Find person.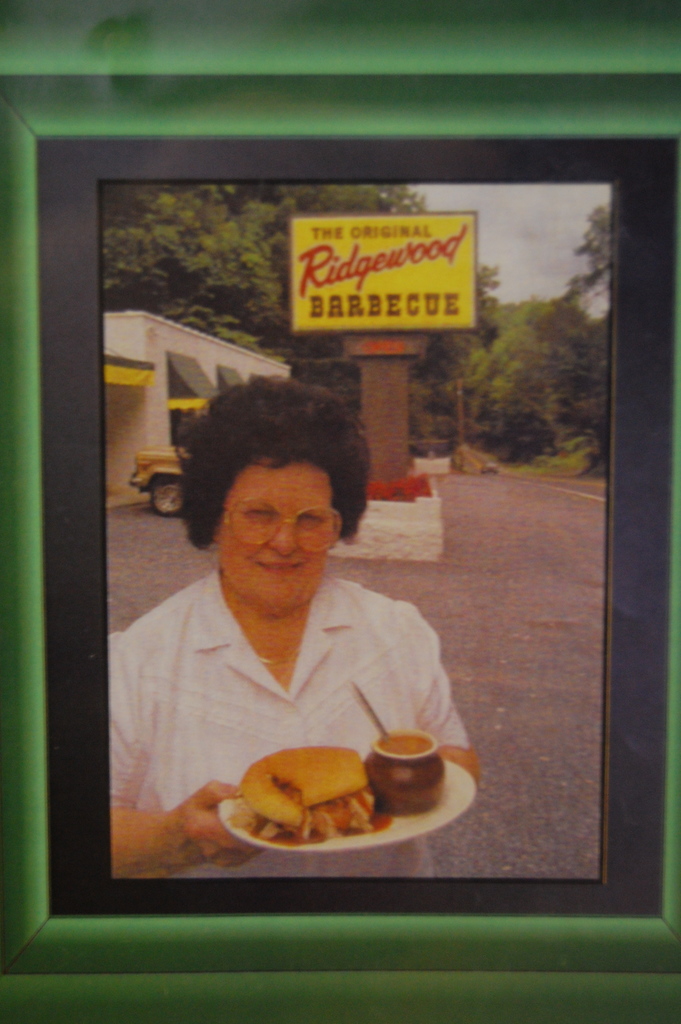
x1=108, y1=385, x2=468, y2=874.
